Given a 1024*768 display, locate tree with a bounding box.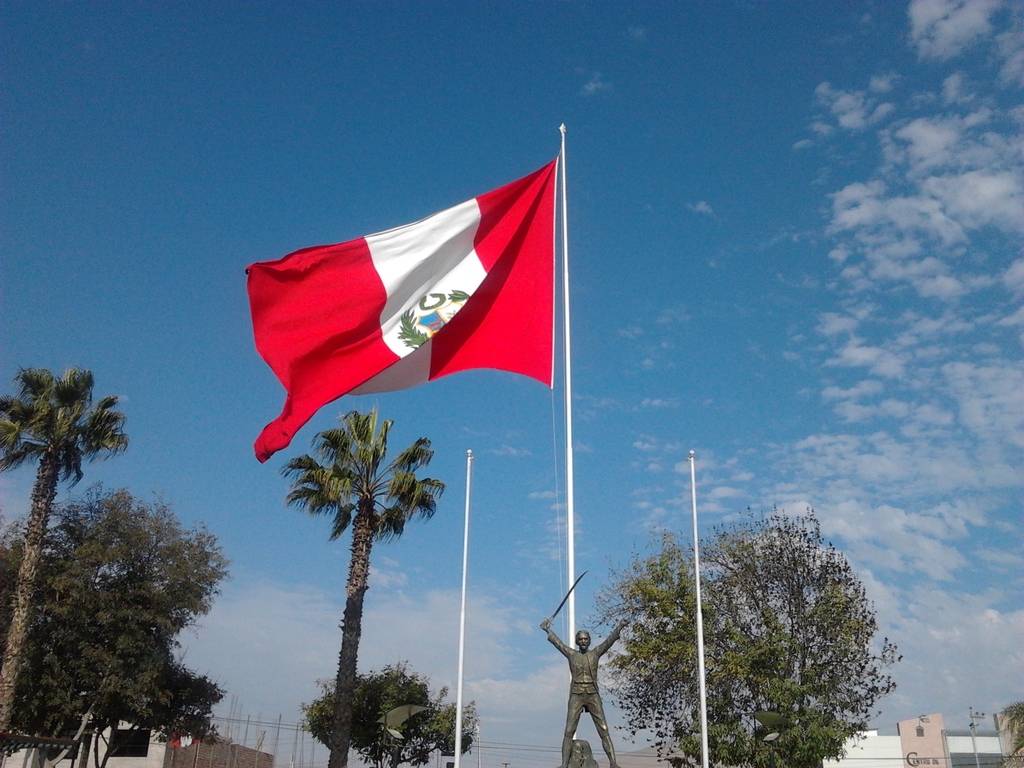
Located: [left=0, top=373, right=234, bottom=767].
